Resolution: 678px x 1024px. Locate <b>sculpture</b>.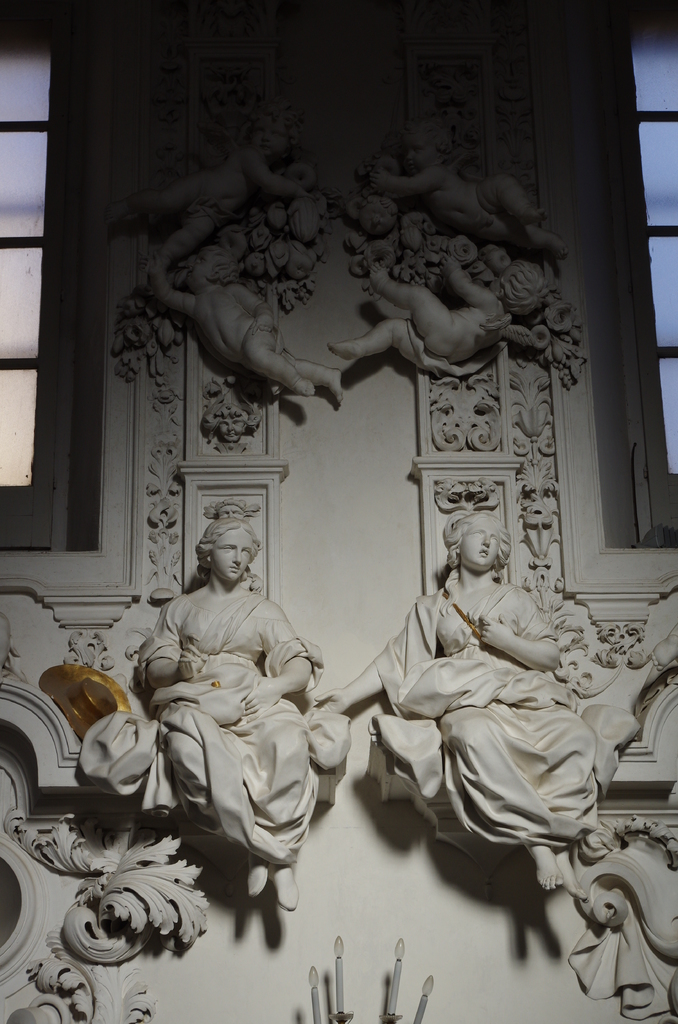
{"x1": 325, "y1": 250, "x2": 556, "y2": 374}.
